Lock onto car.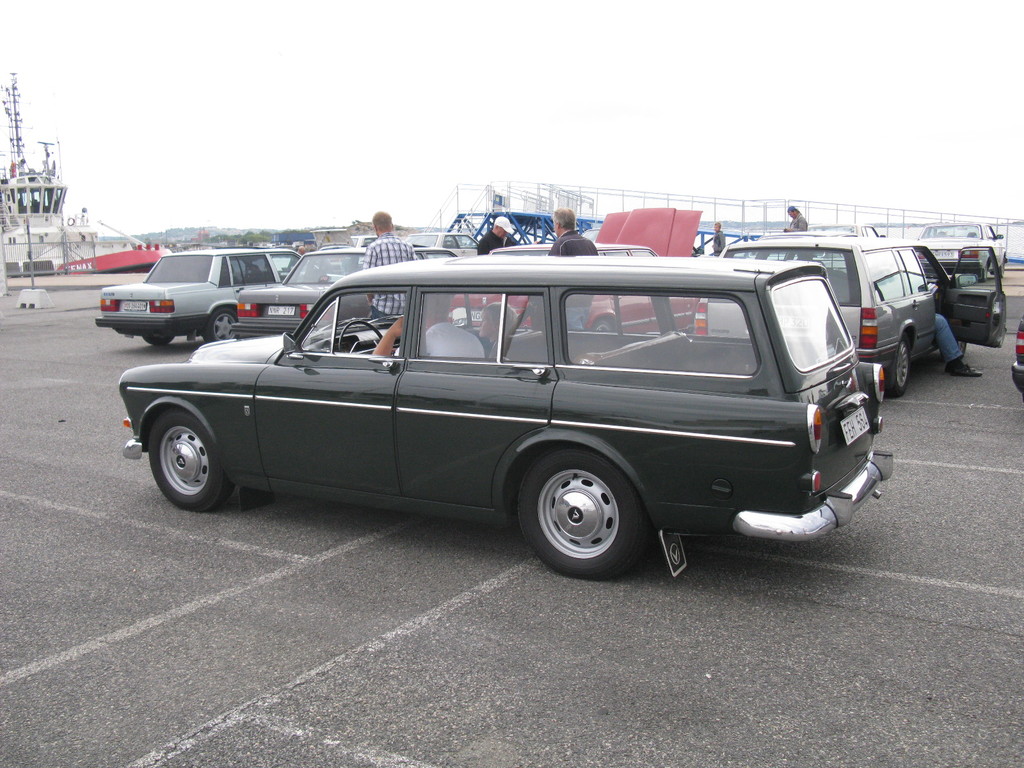
Locked: [x1=227, y1=255, x2=460, y2=335].
